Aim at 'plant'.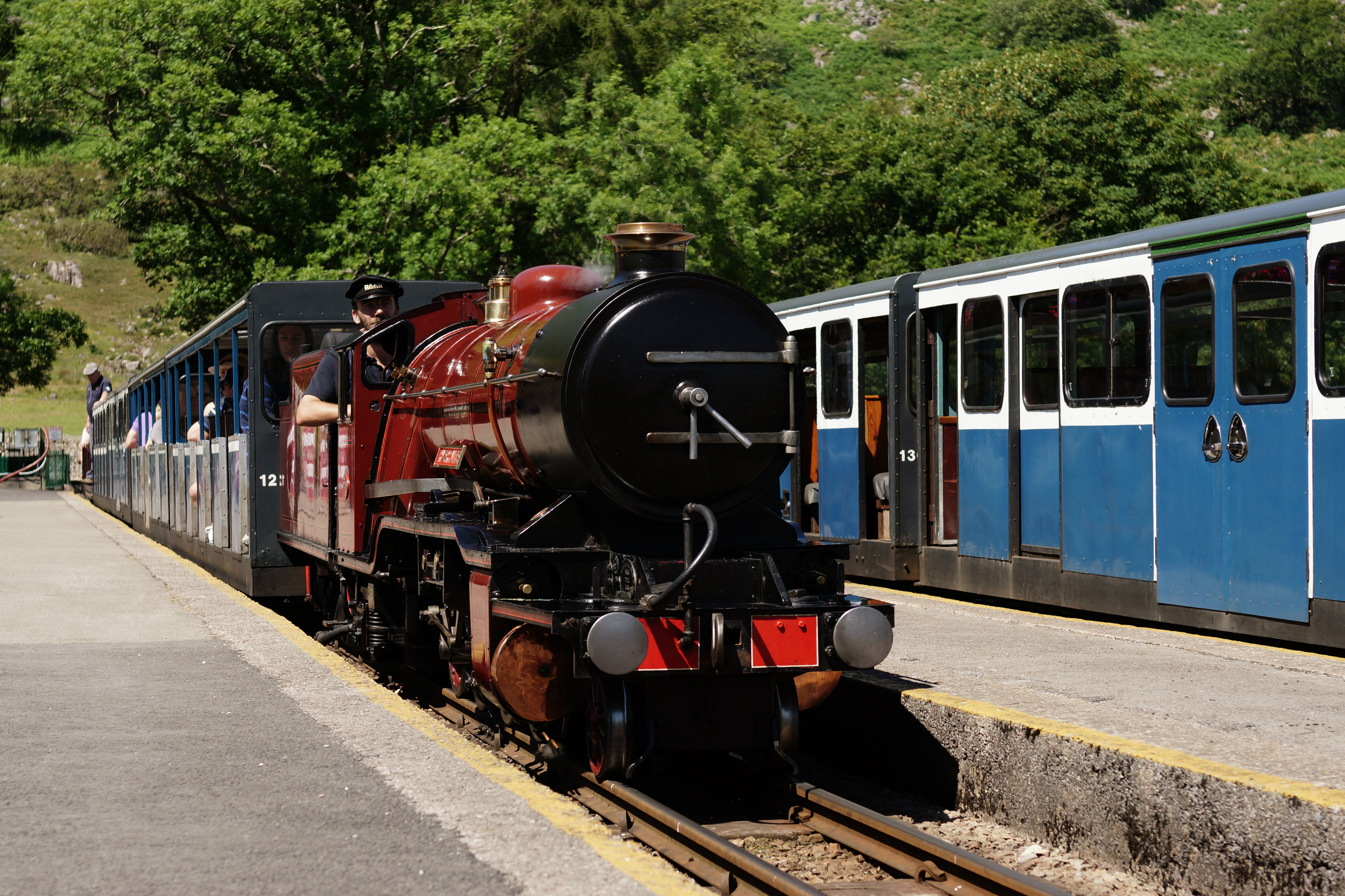
Aimed at 0/70/68/162.
